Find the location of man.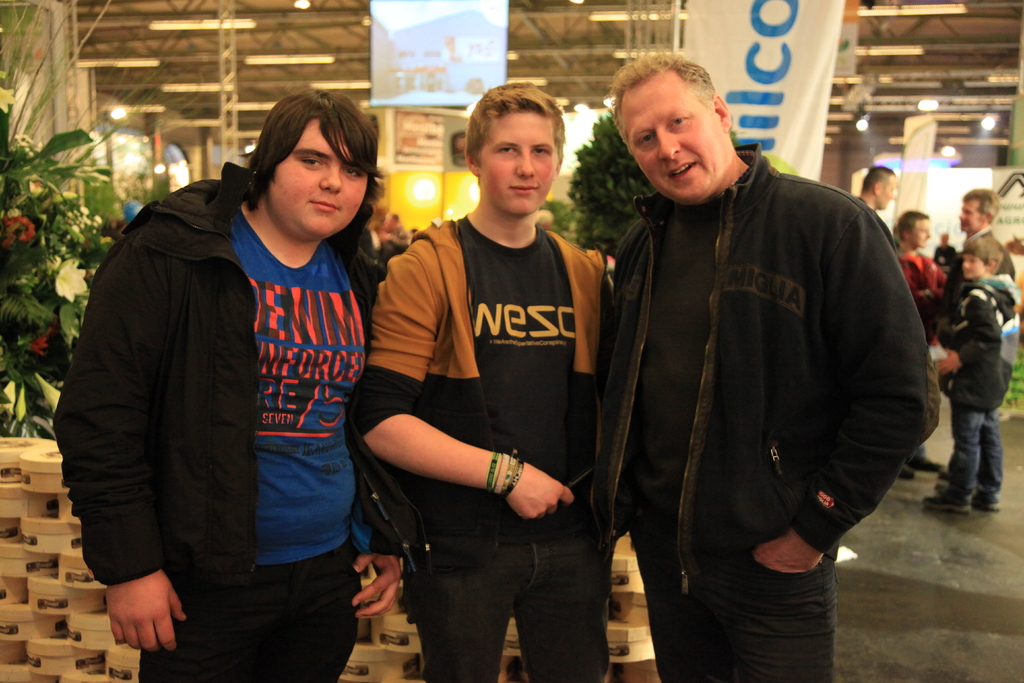
Location: (x1=937, y1=188, x2=1022, y2=473).
